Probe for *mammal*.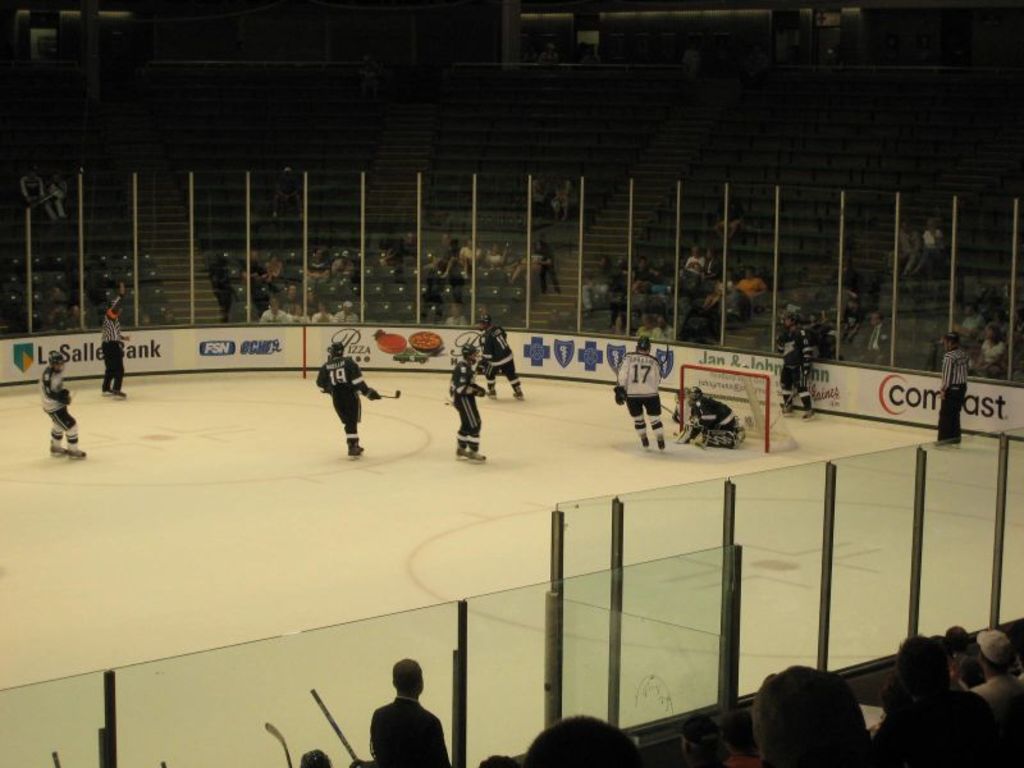
Probe result: [x1=376, y1=657, x2=449, y2=767].
